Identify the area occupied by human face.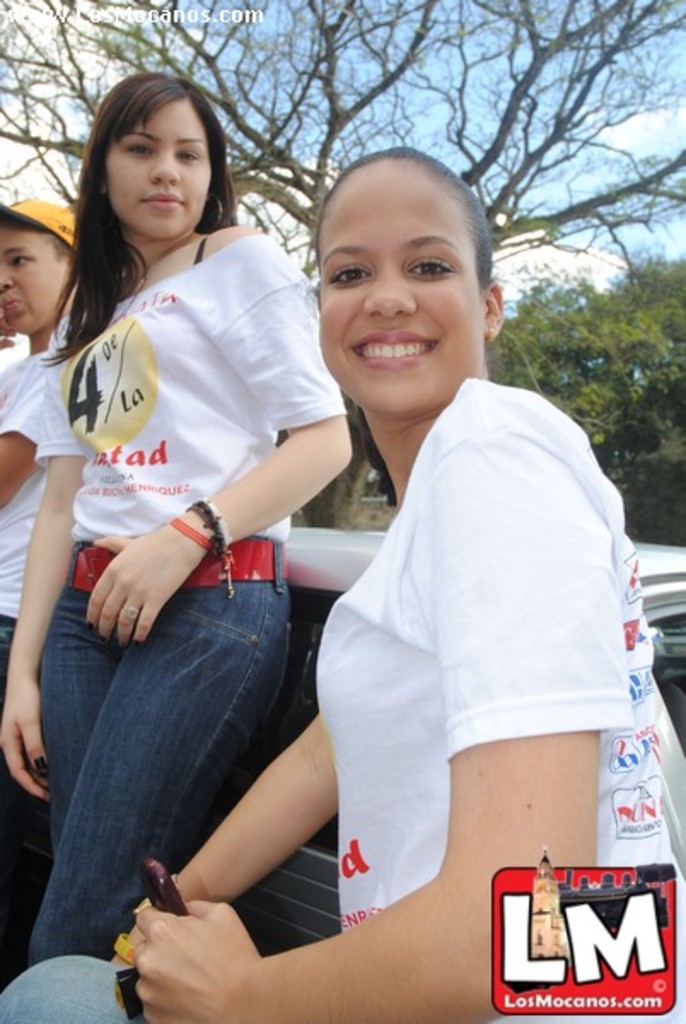
Area: 0, 222, 77, 336.
